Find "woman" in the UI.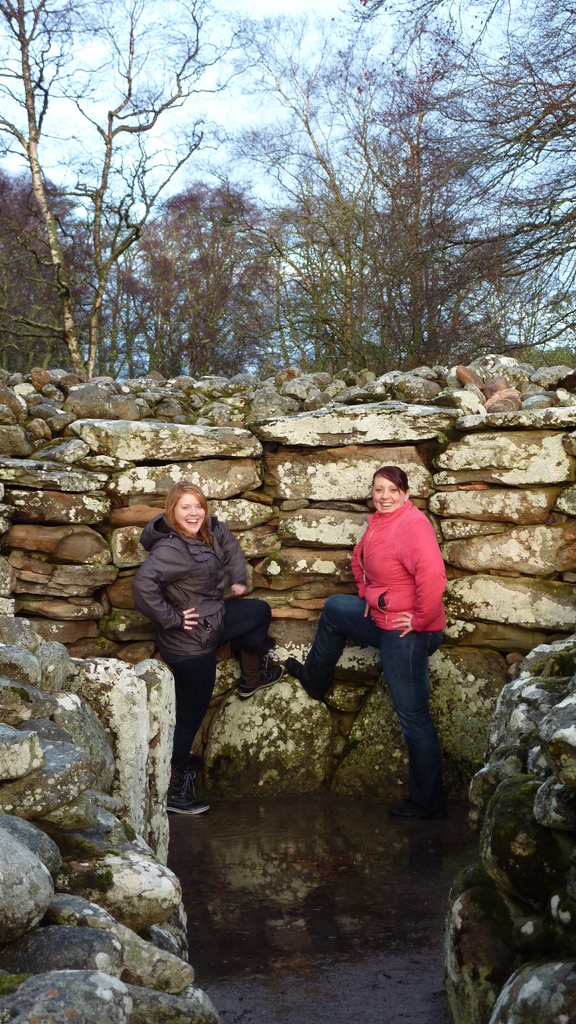
UI element at <box>131,484,287,822</box>.
